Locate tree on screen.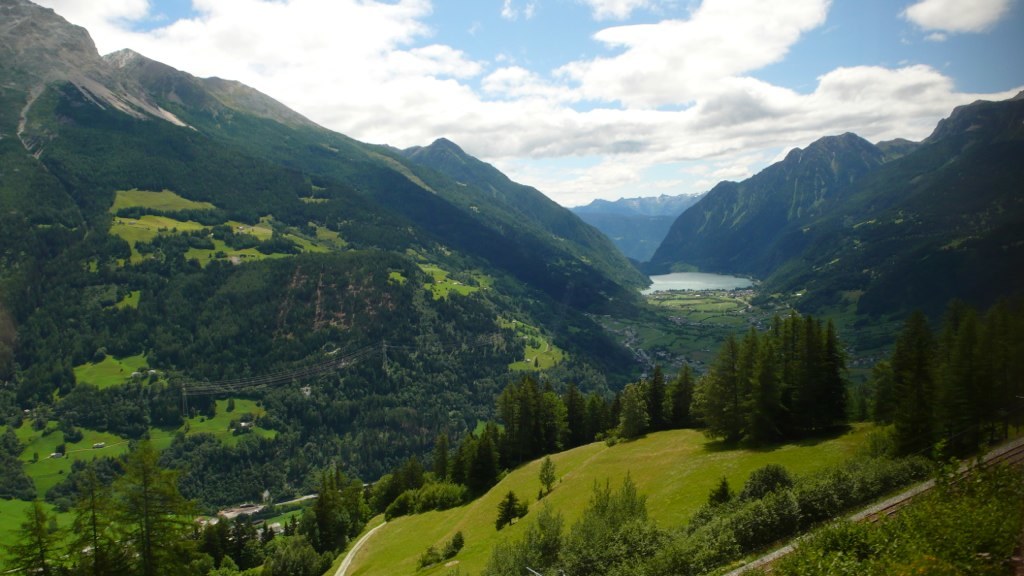
On screen at region(744, 459, 797, 505).
